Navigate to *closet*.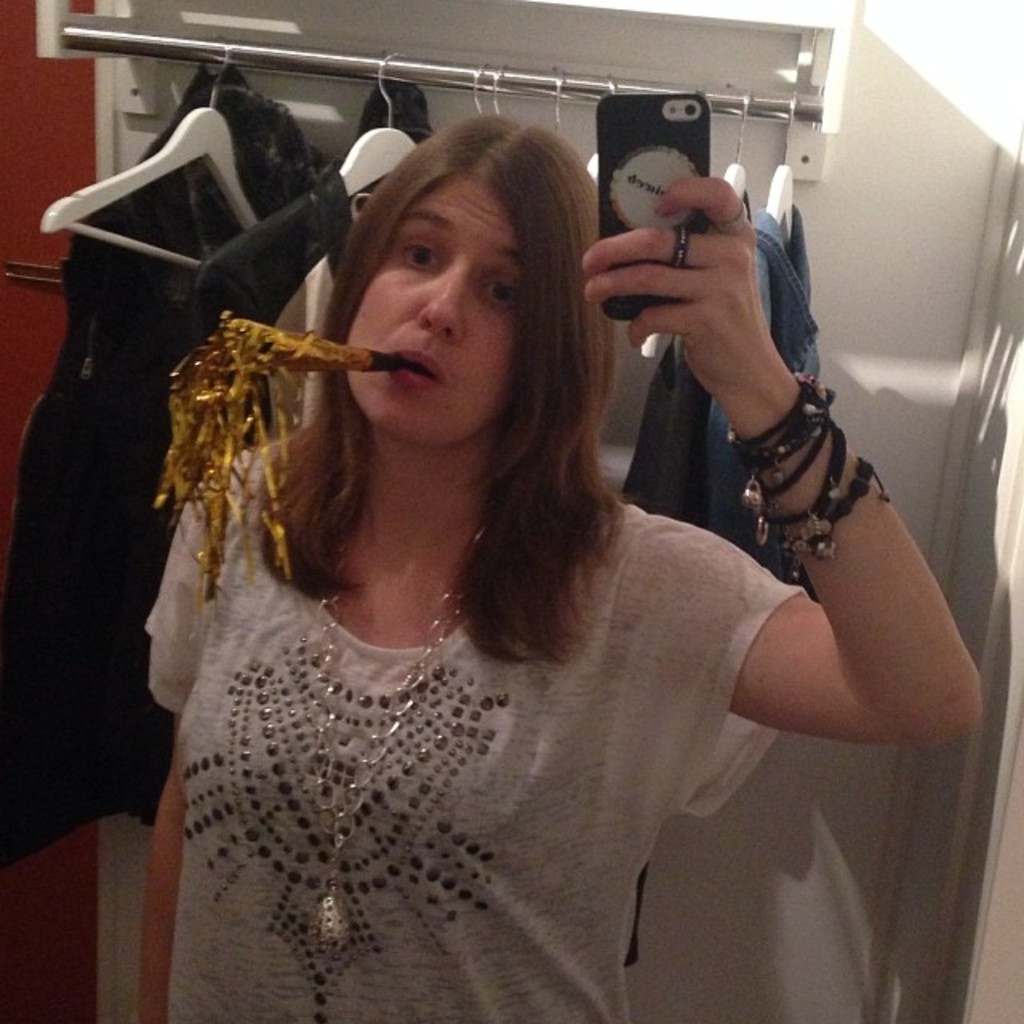
Navigation target: 0/24/822/968.
